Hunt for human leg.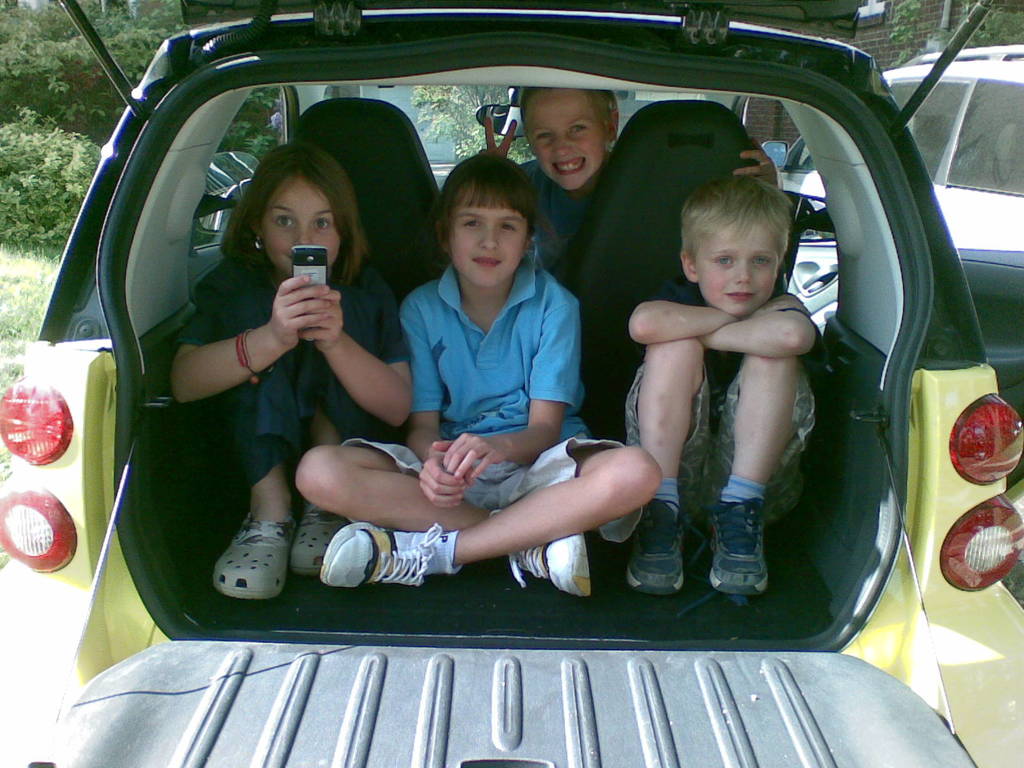
Hunted down at [638, 327, 699, 595].
